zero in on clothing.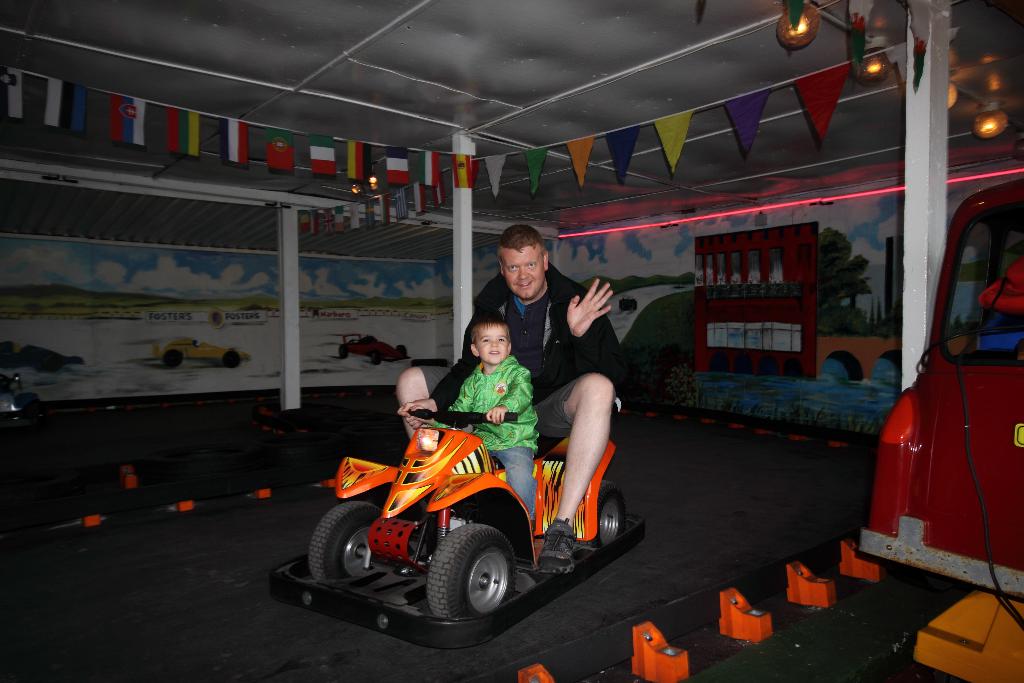
Zeroed in: BBox(465, 273, 624, 385).
